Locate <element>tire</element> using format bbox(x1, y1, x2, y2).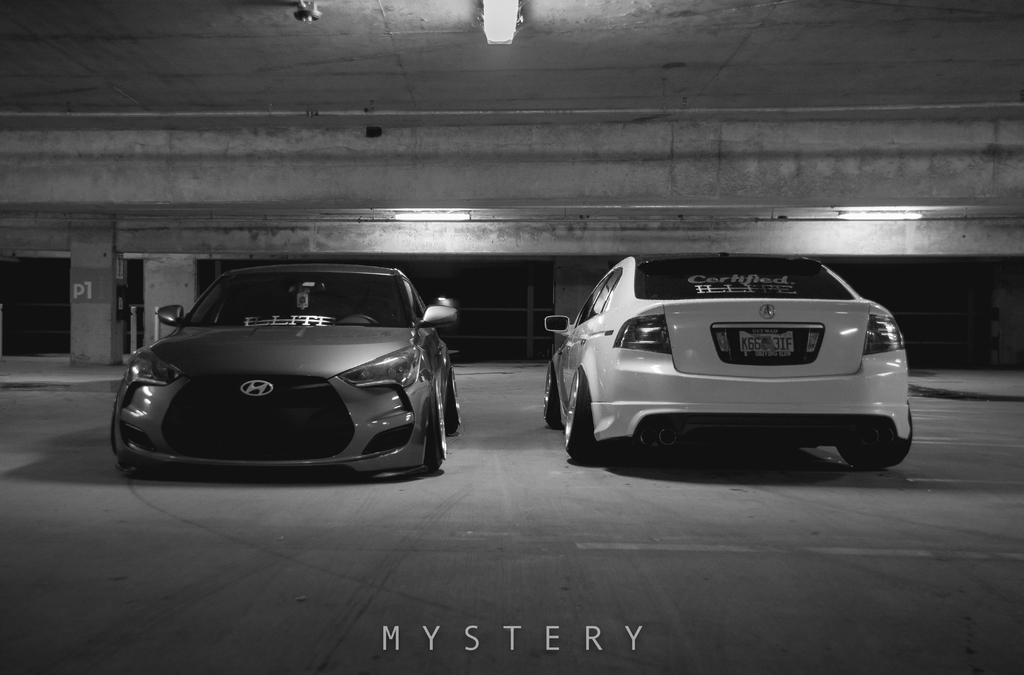
bbox(108, 387, 121, 460).
